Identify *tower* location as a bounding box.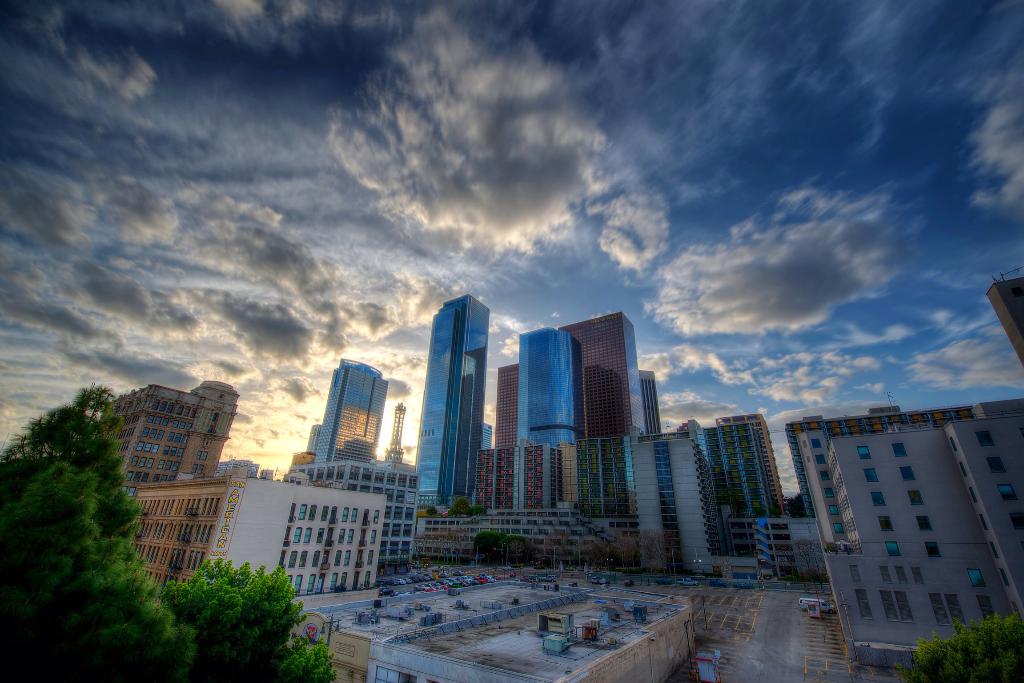
<region>387, 403, 408, 461</region>.
